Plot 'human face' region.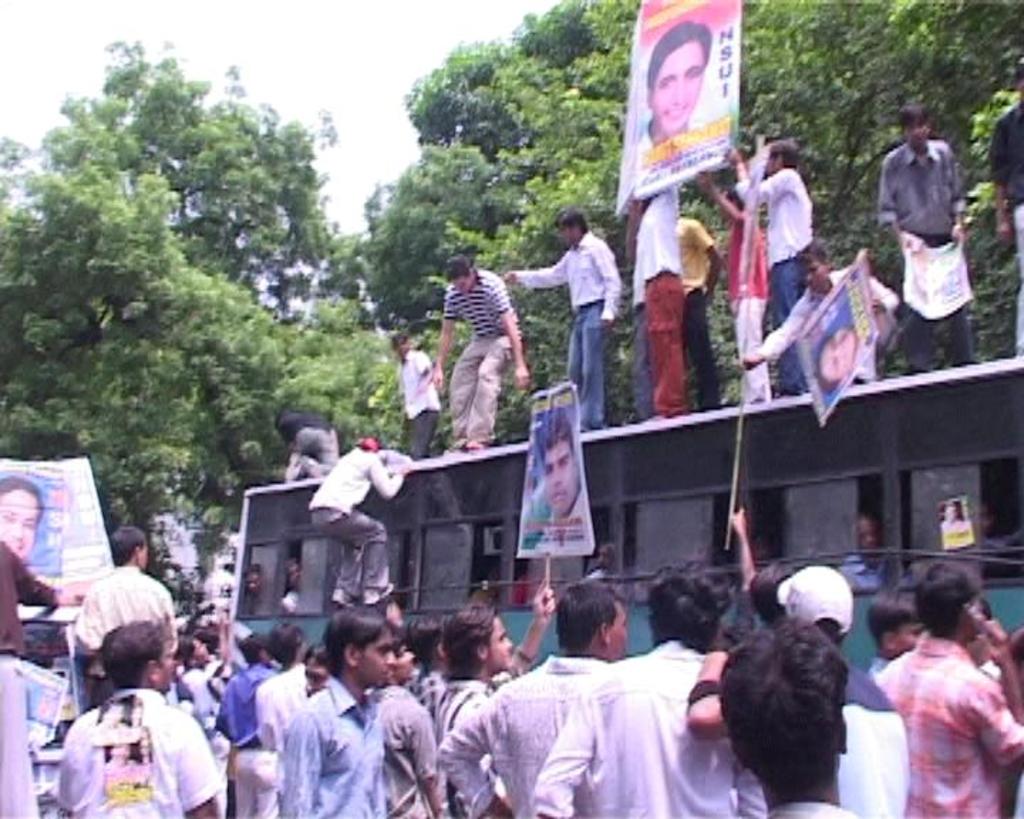
Plotted at {"left": 358, "top": 628, "right": 393, "bottom": 684}.
